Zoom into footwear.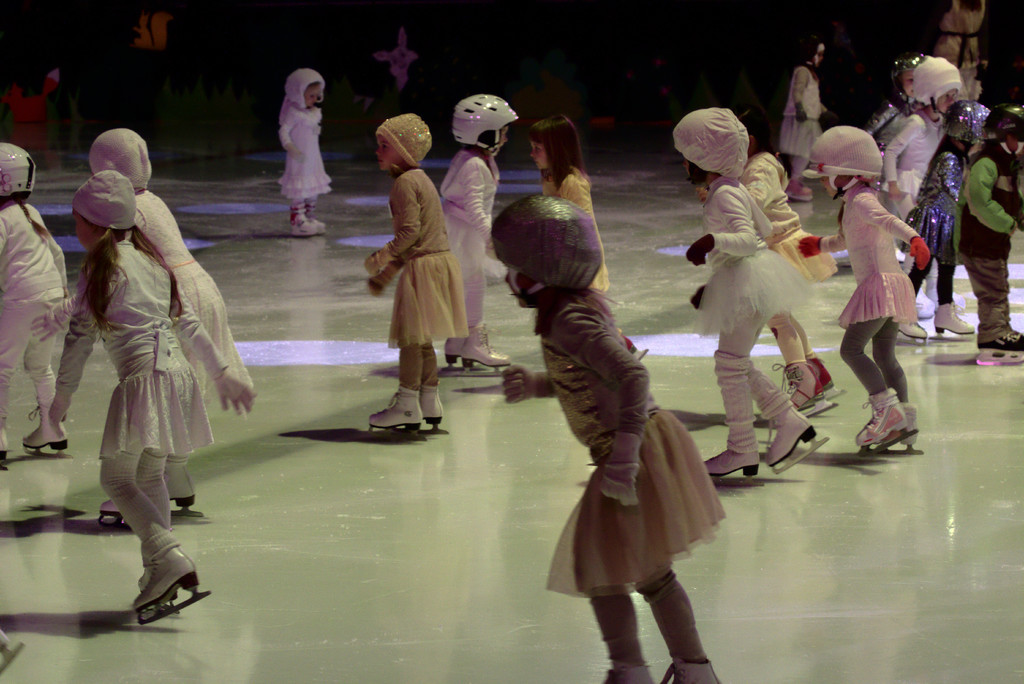
Zoom target: [left=0, top=428, right=14, bottom=471].
